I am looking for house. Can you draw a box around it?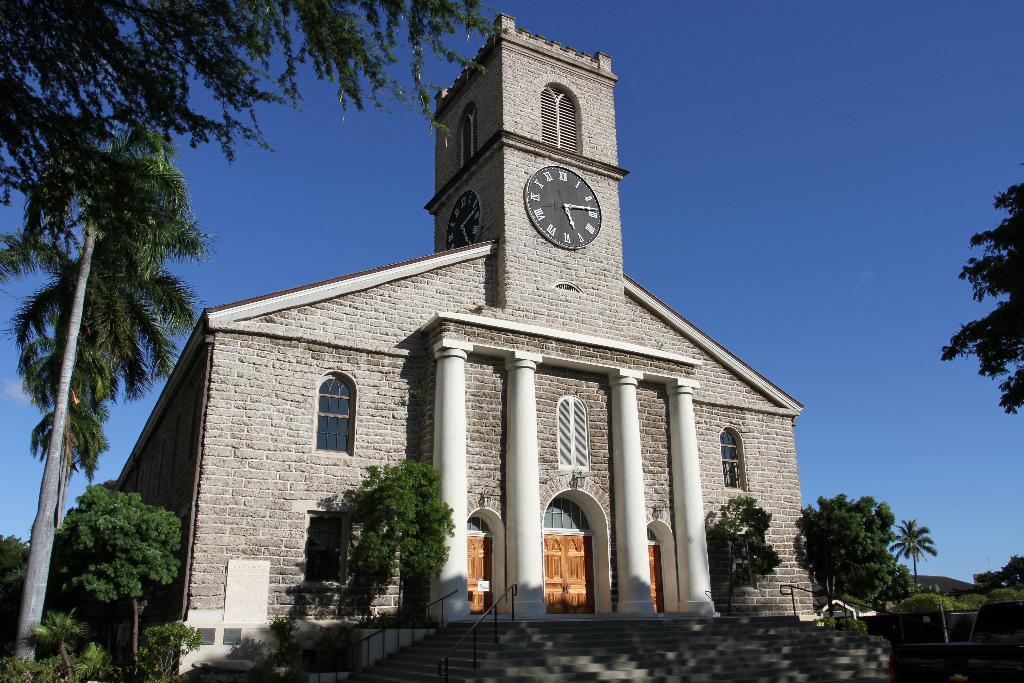
Sure, the bounding box is 817 588 880 625.
